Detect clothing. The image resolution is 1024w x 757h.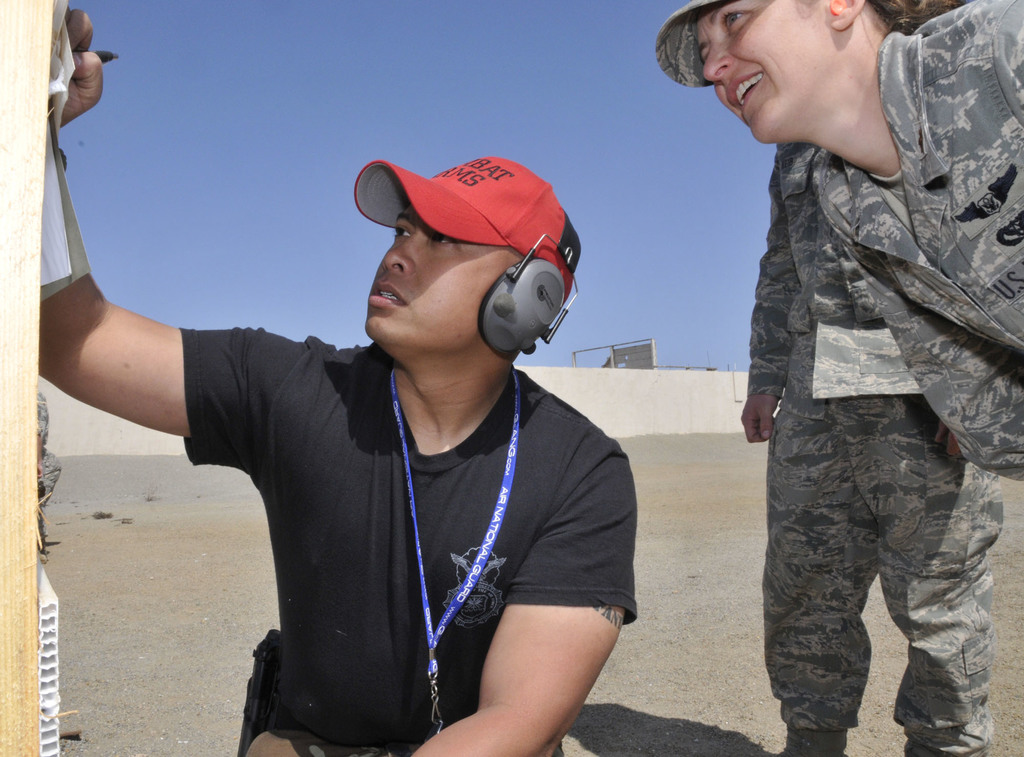
32:0:97:311.
